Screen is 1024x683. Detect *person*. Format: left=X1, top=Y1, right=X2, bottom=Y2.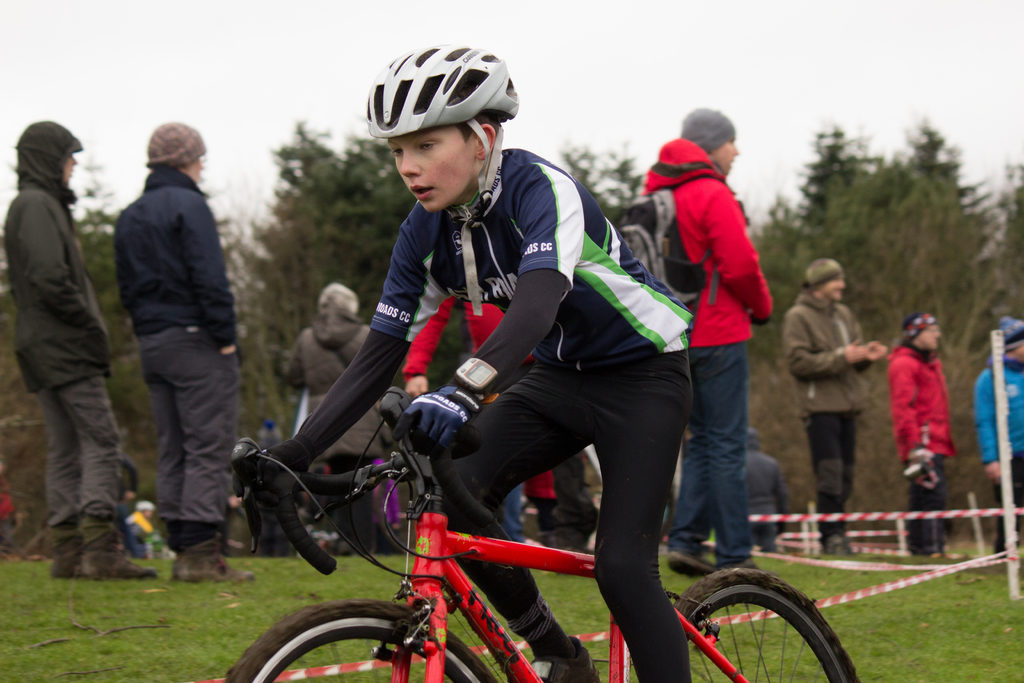
left=745, top=426, right=783, bottom=551.
